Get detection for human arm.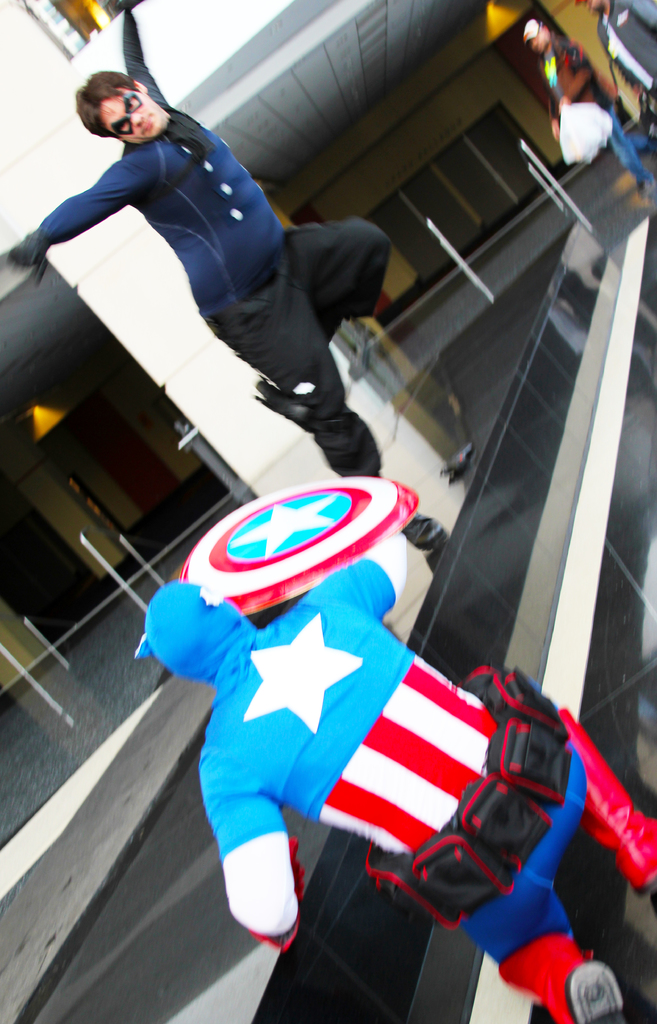
Detection: [left=5, top=154, right=136, bottom=271].
